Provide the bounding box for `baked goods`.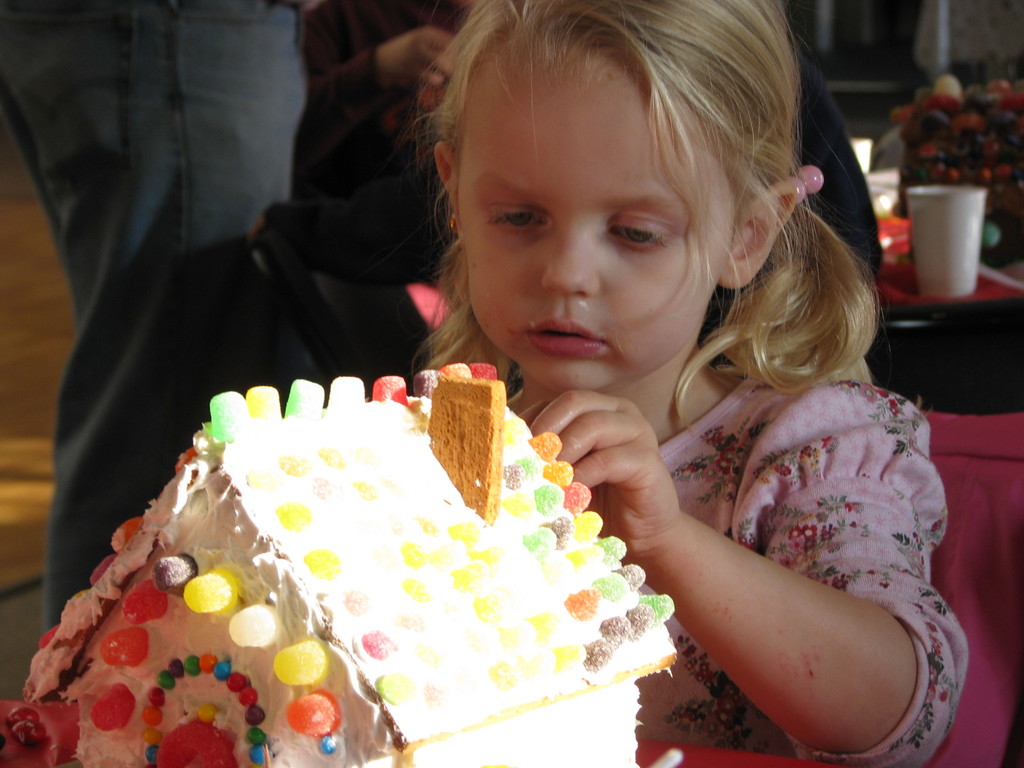
box(67, 403, 524, 756).
